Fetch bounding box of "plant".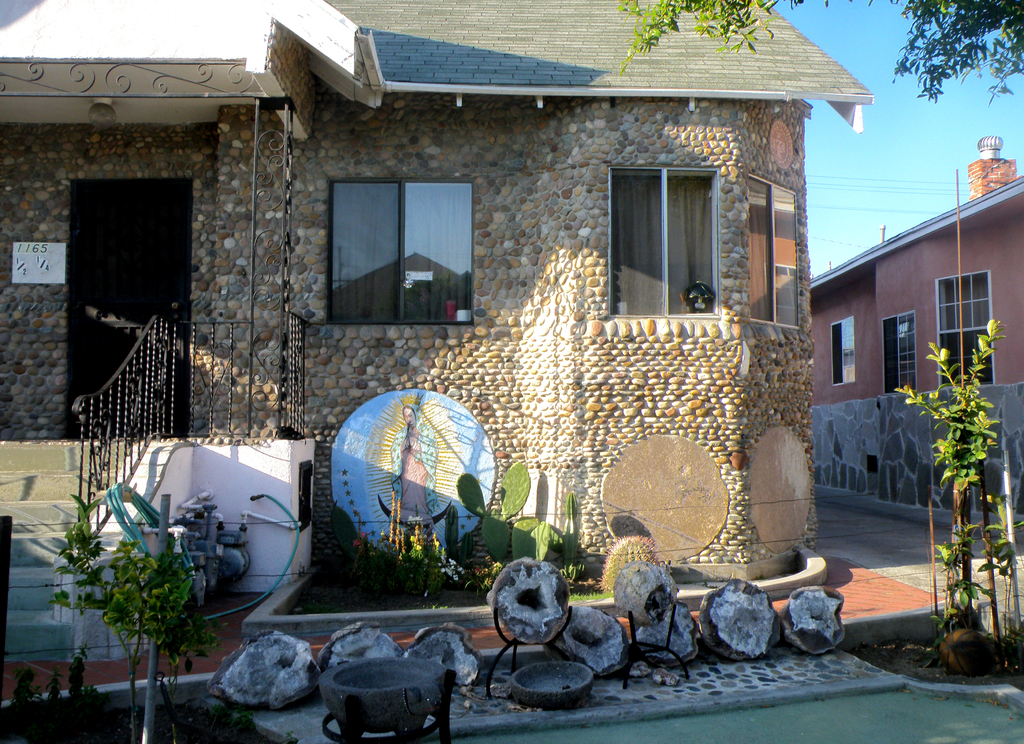
Bbox: select_region(914, 296, 1021, 674).
